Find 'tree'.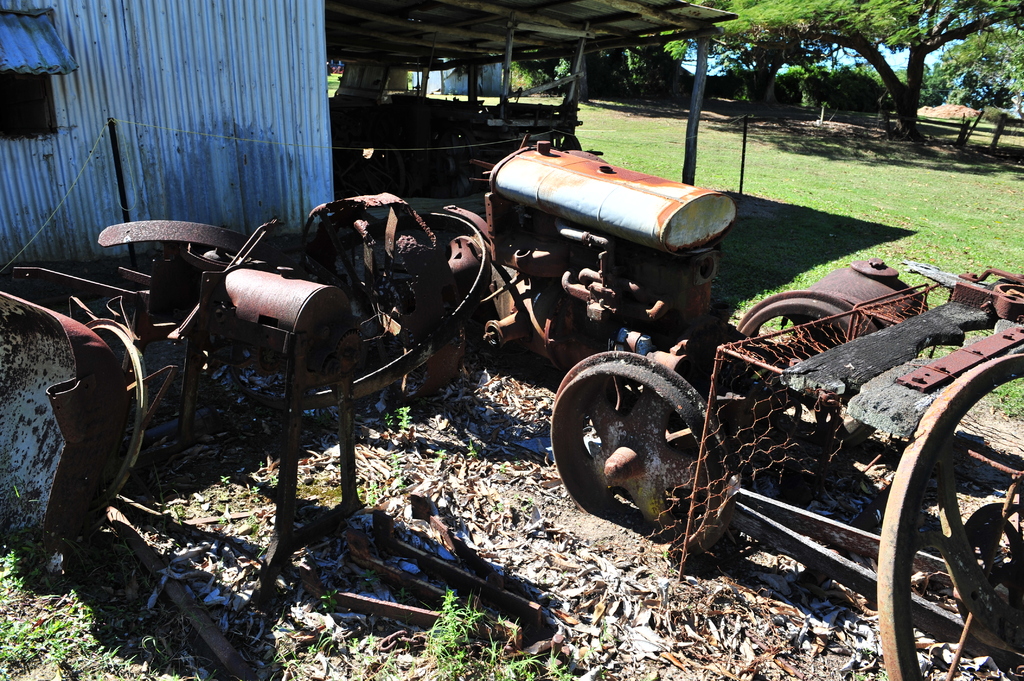
bbox(716, 12, 987, 129).
